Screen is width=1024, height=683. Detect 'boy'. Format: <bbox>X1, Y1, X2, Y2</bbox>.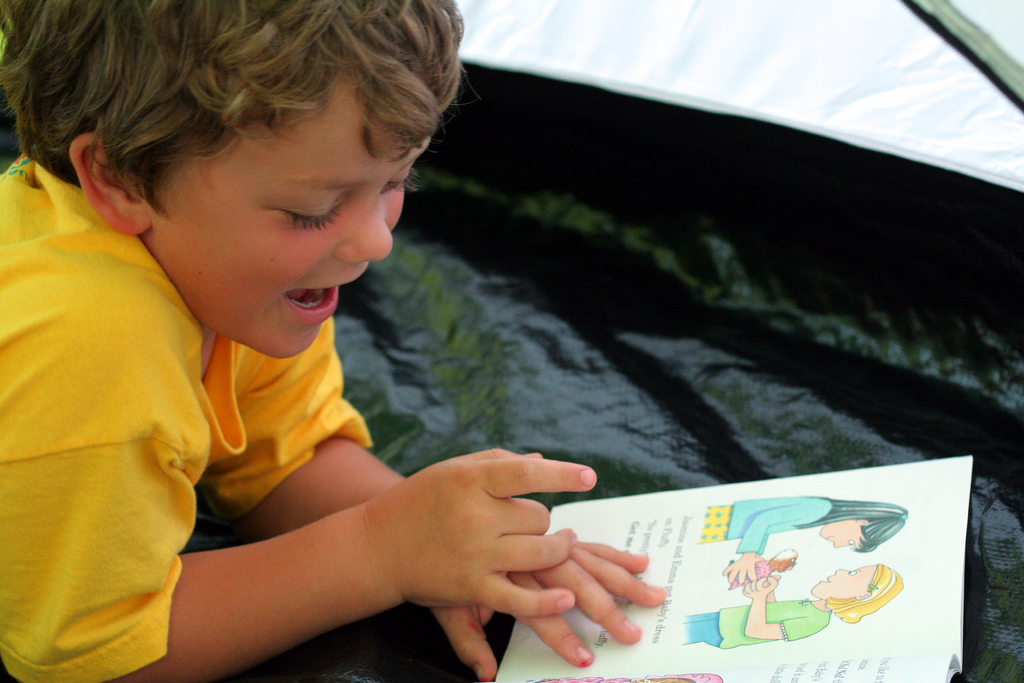
<bbox>0, 0, 666, 682</bbox>.
